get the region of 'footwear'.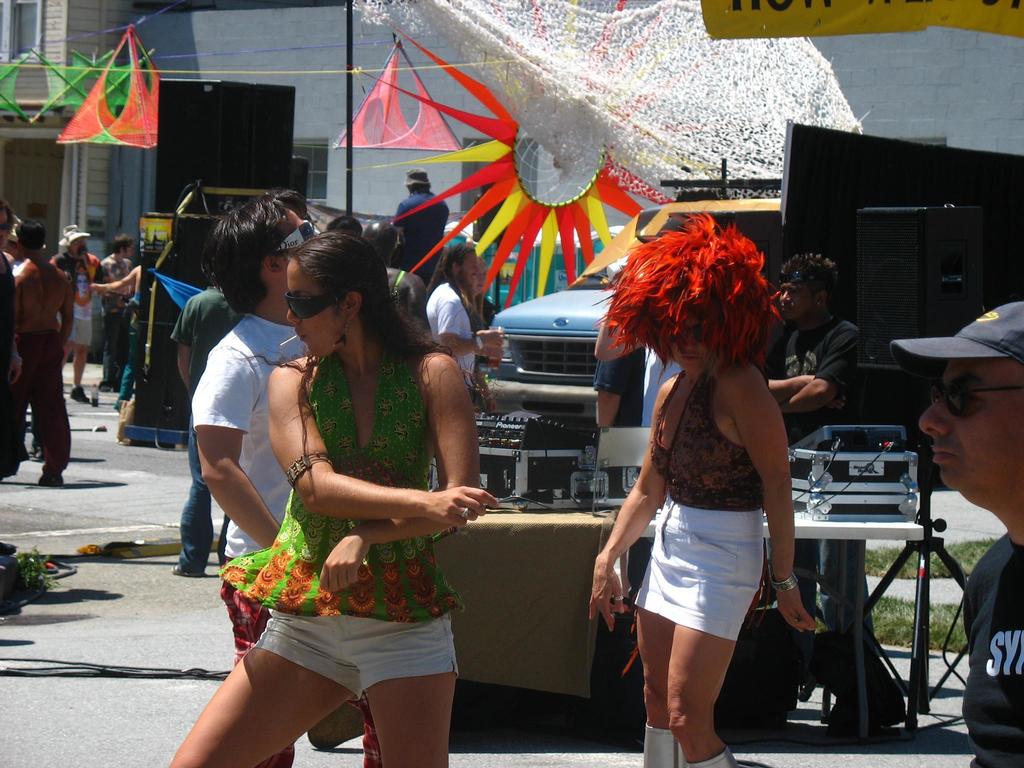
[38,472,63,490].
